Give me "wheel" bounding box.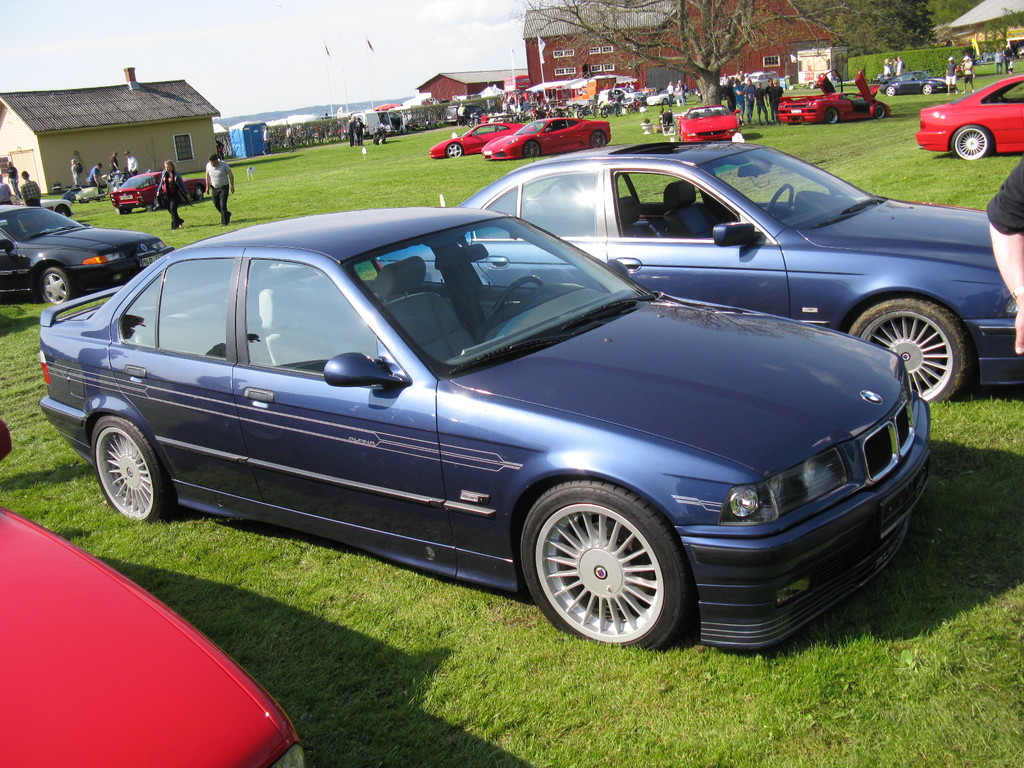
(left=519, top=486, right=685, bottom=642).
